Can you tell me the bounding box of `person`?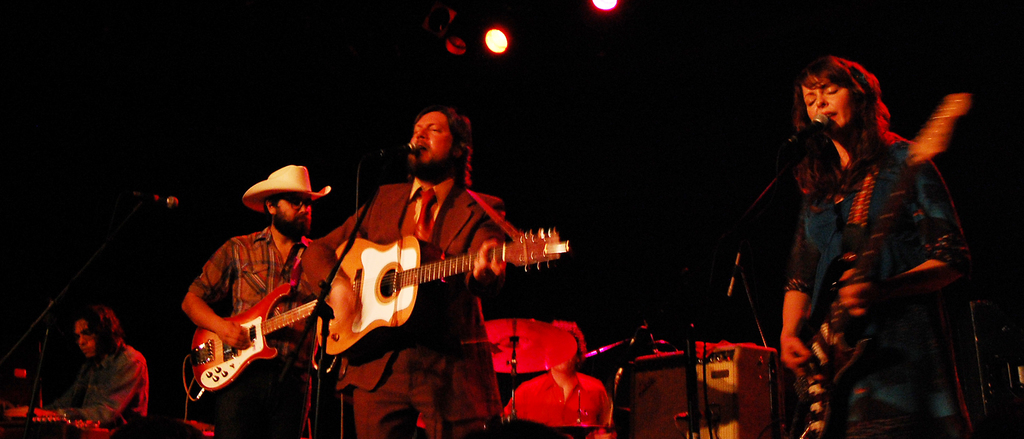
bbox(300, 99, 532, 419).
